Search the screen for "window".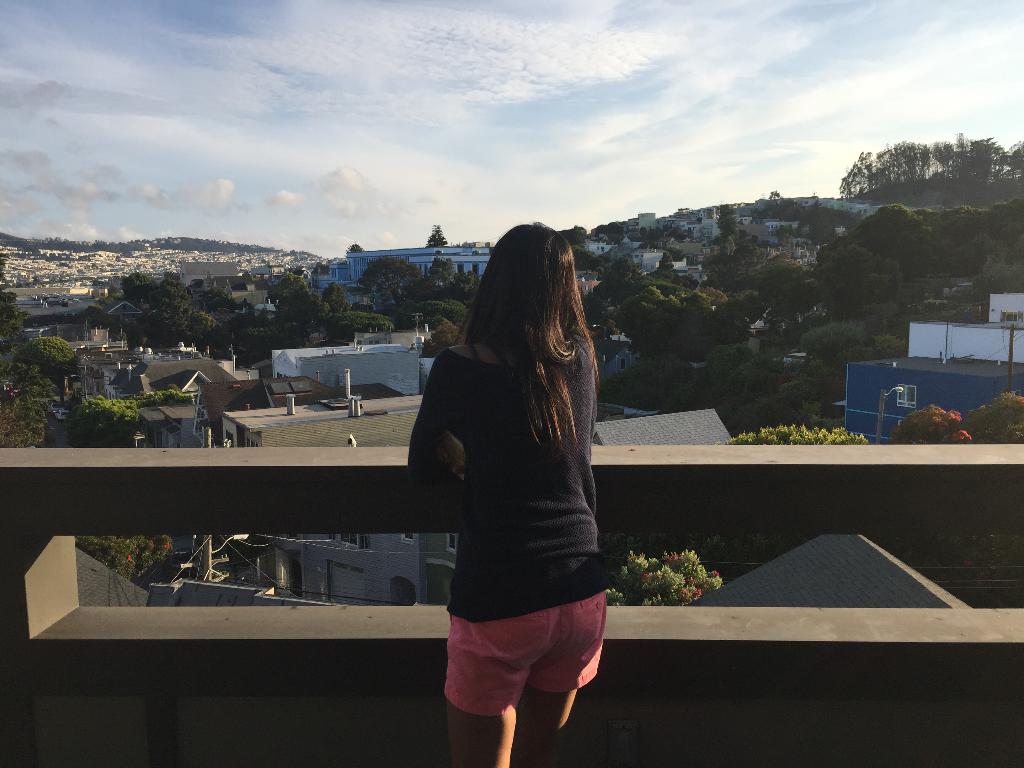
Found at {"left": 898, "top": 383, "right": 914, "bottom": 410}.
